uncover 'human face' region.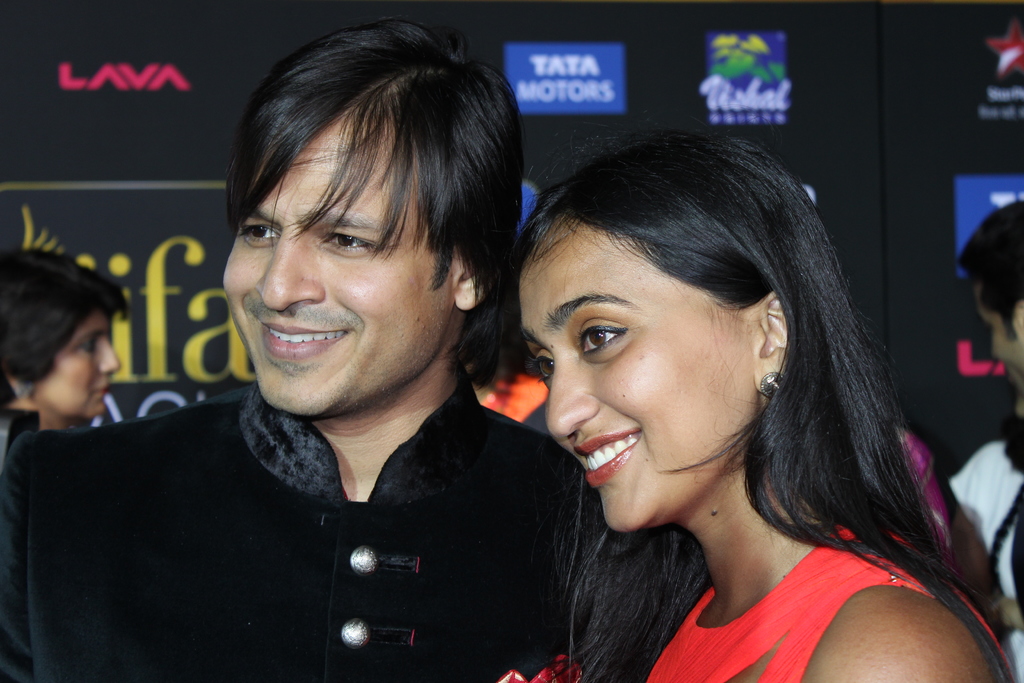
Uncovered: [left=47, top=317, right=120, bottom=420].
